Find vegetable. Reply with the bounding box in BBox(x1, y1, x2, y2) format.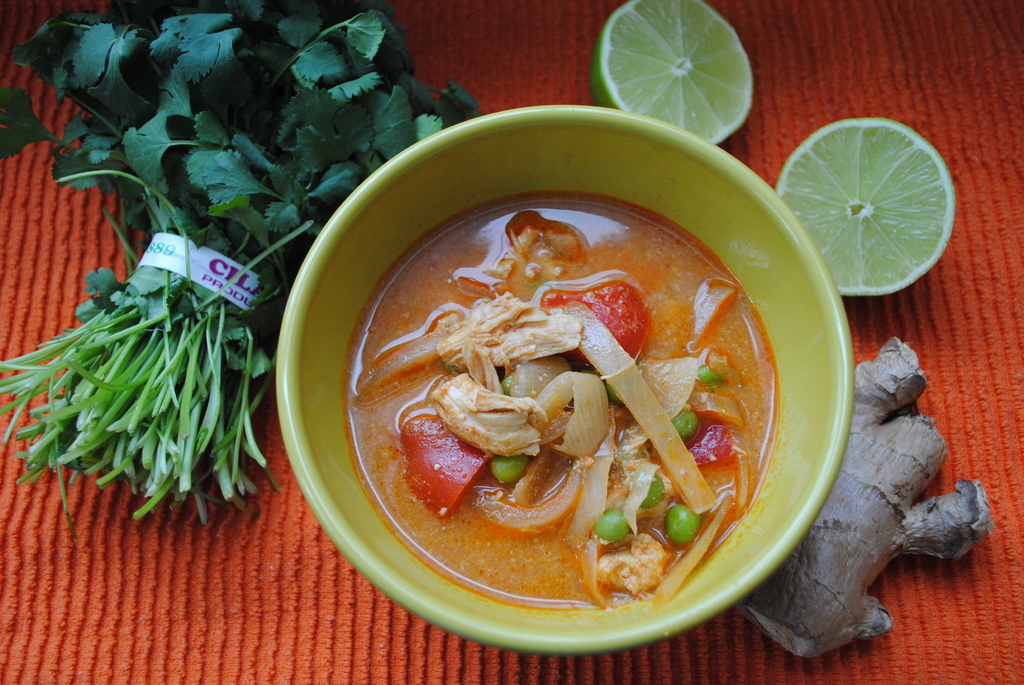
BBox(0, 0, 490, 522).
